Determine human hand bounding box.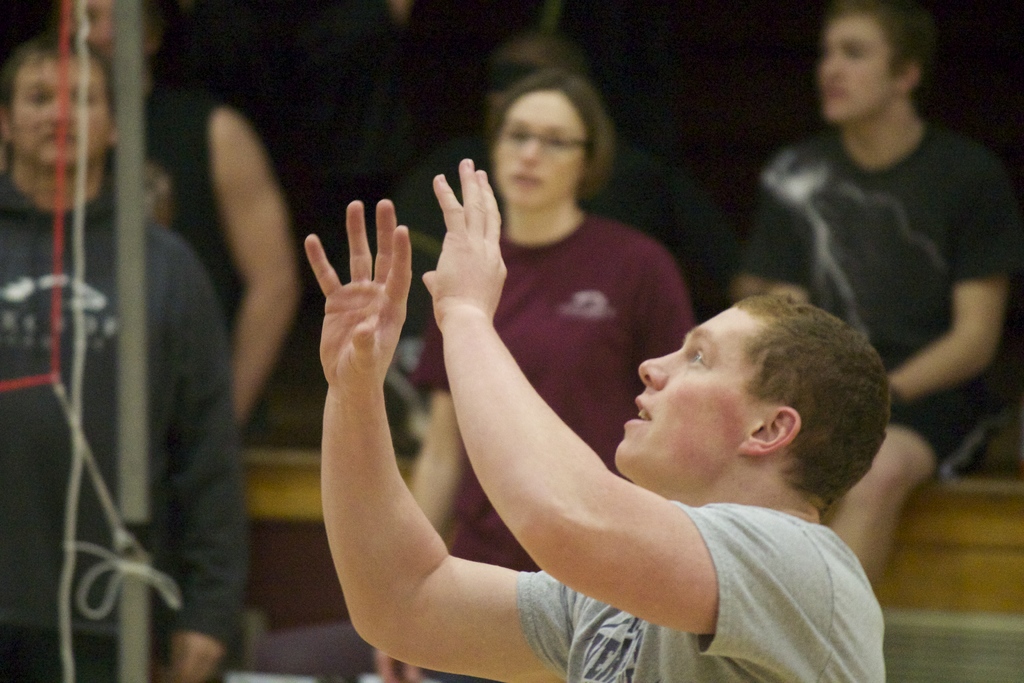
Determined: box=[170, 626, 227, 682].
